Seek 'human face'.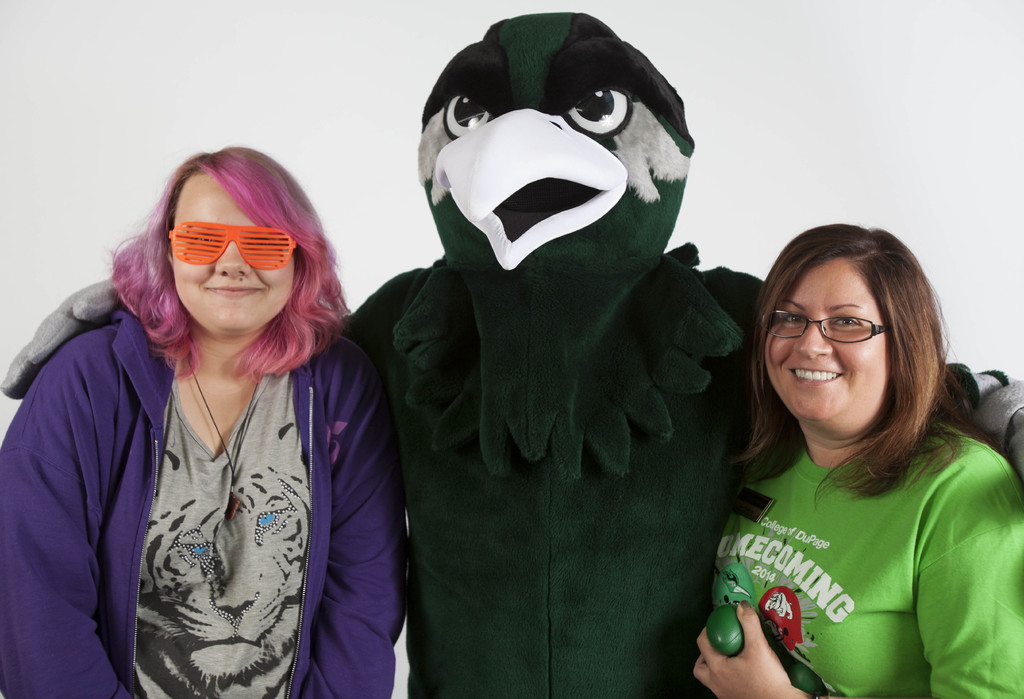
bbox=(168, 175, 296, 342).
